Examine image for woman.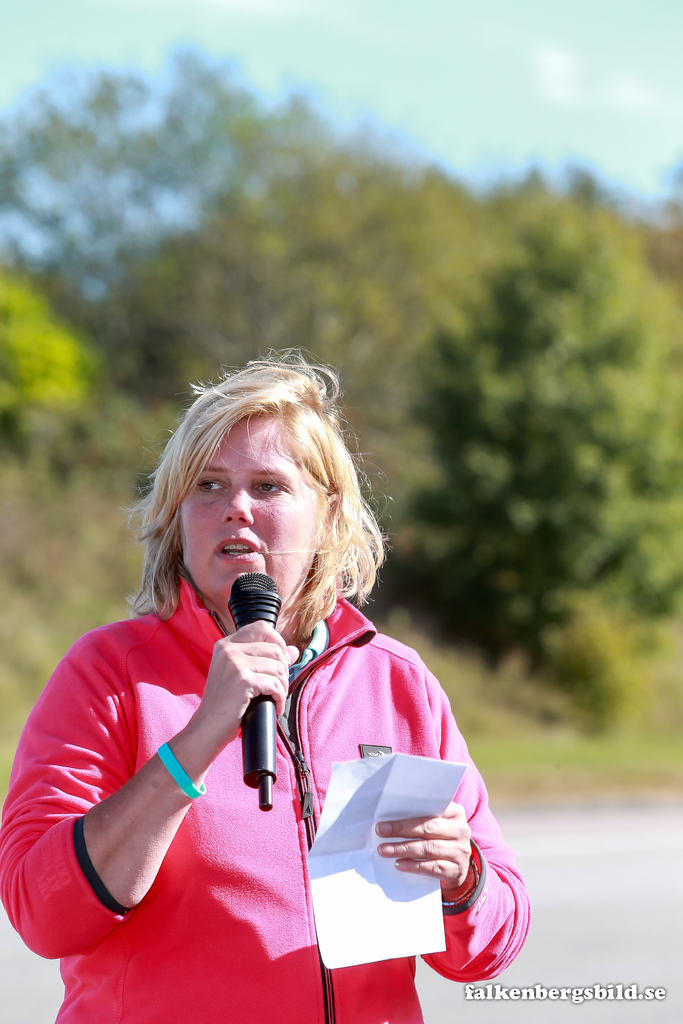
Examination result: bbox=[37, 355, 509, 998].
